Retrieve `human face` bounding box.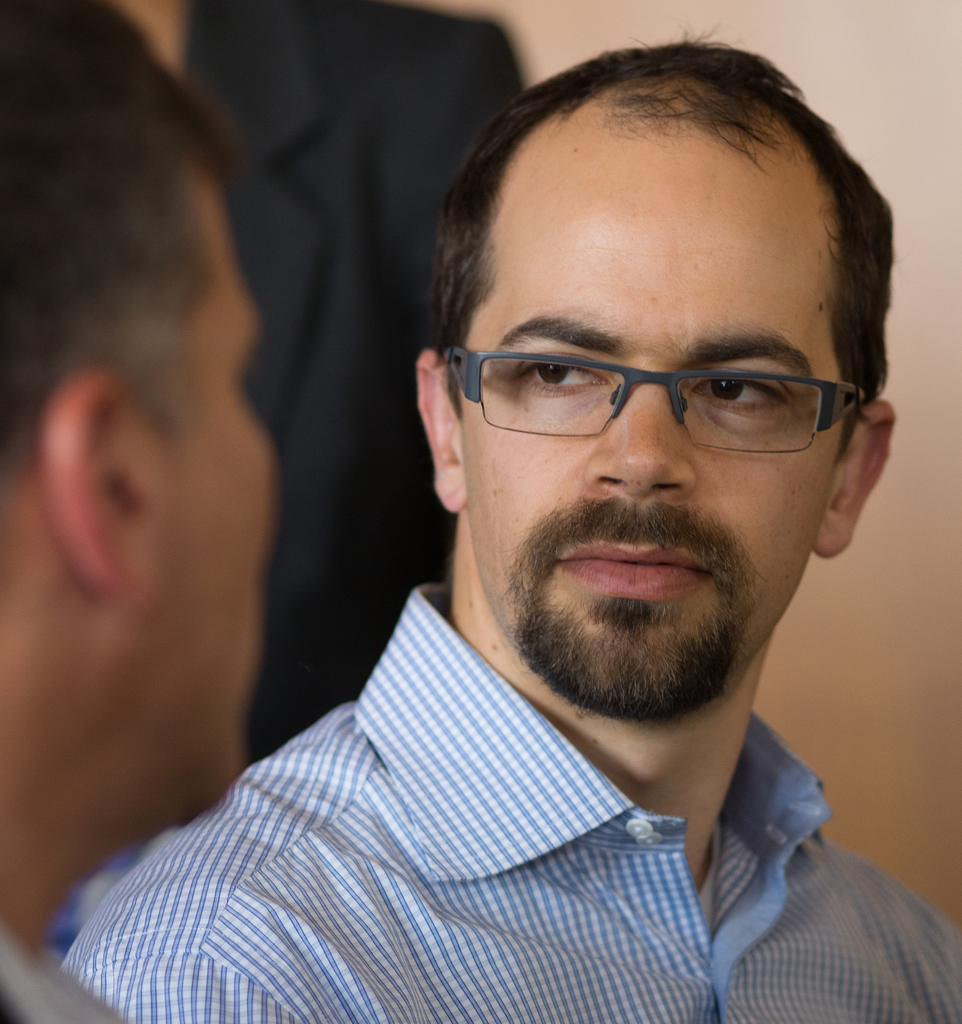
Bounding box: 460,135,850,728.
